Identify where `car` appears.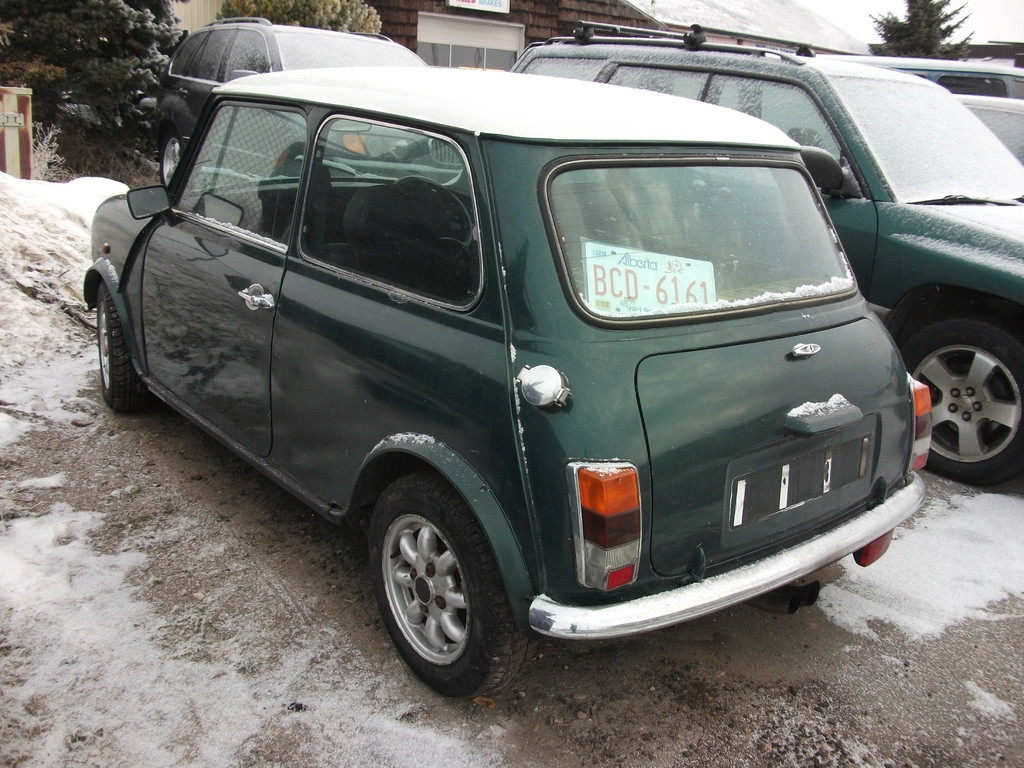
Appears at BBox(86, 60, 934, 703).
